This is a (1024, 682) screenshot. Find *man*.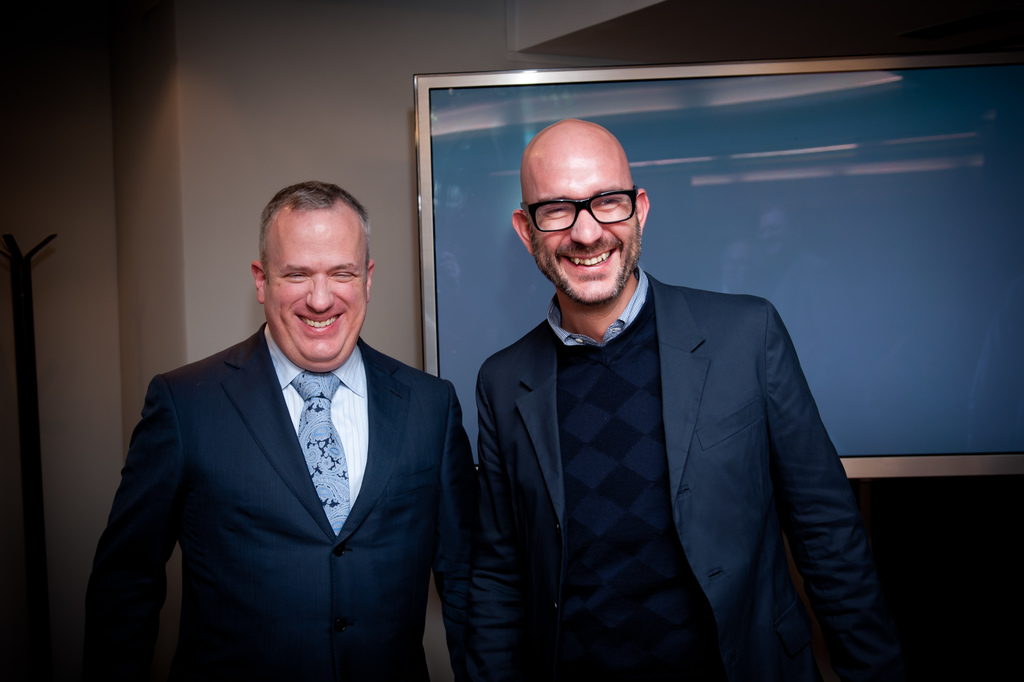
Bounding box: [left=80, top=175, right=526, bottom=681].
